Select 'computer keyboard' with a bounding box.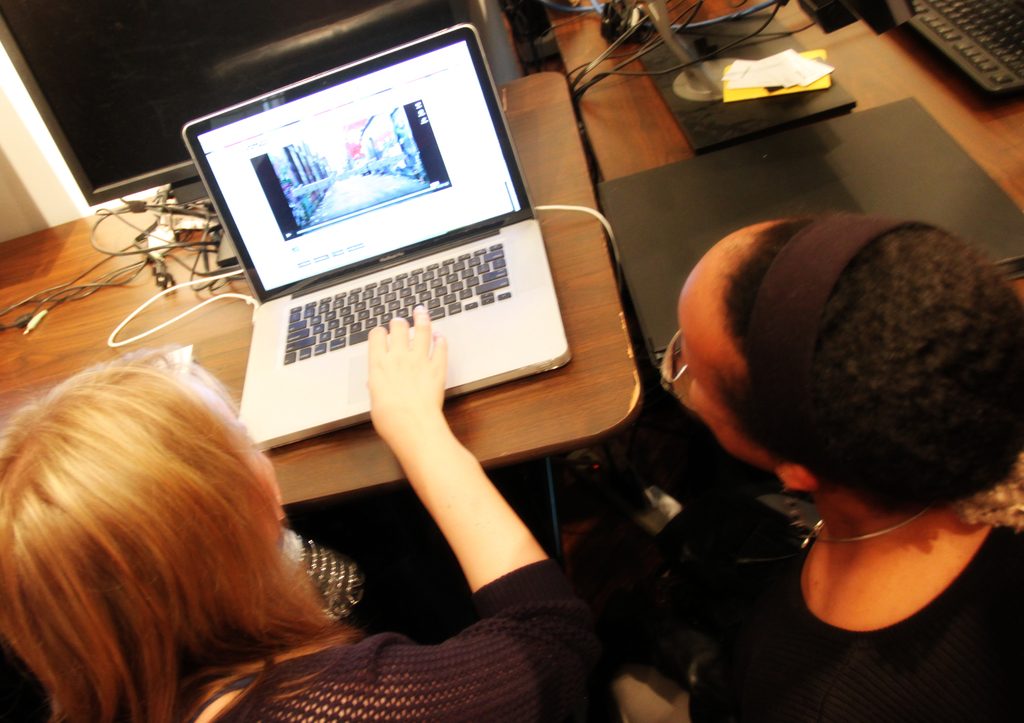
select_region(282, 241, 511, 366).
